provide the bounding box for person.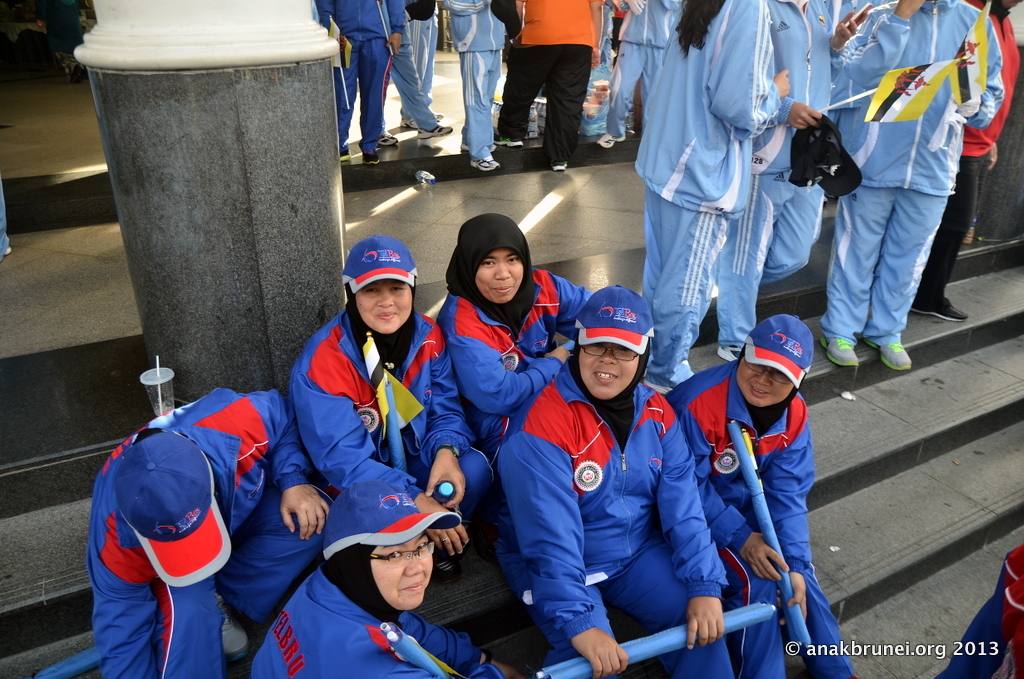
l=506, t=286, r=747, b=678.
